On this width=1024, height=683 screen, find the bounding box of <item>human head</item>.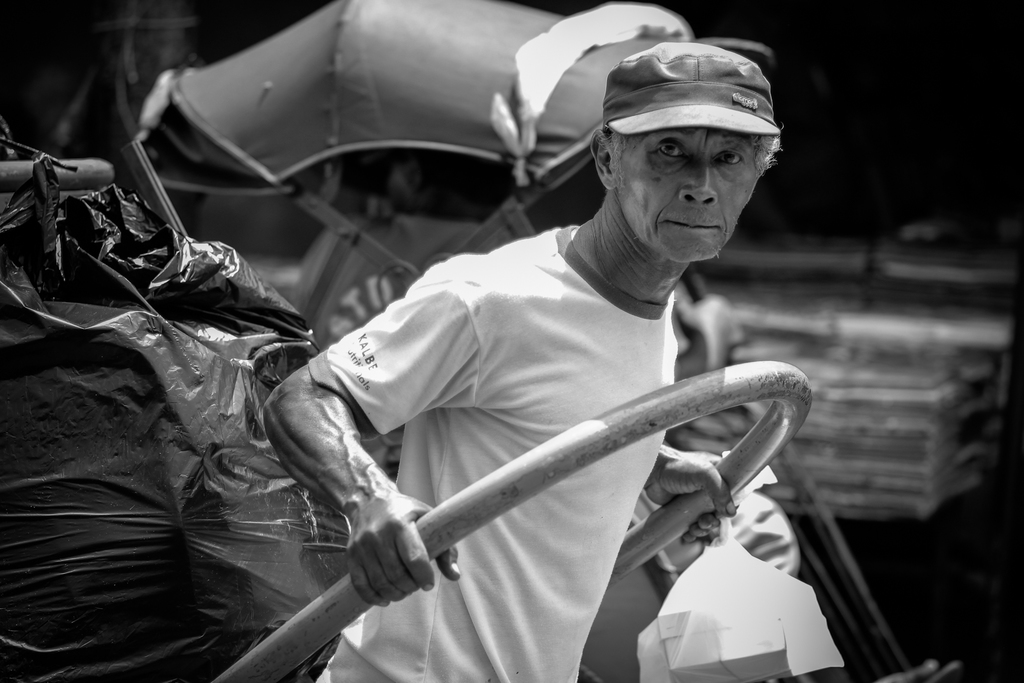
Bounding box: {"left": 586, "top": 35, "right": 785, "bottom": 269}.
